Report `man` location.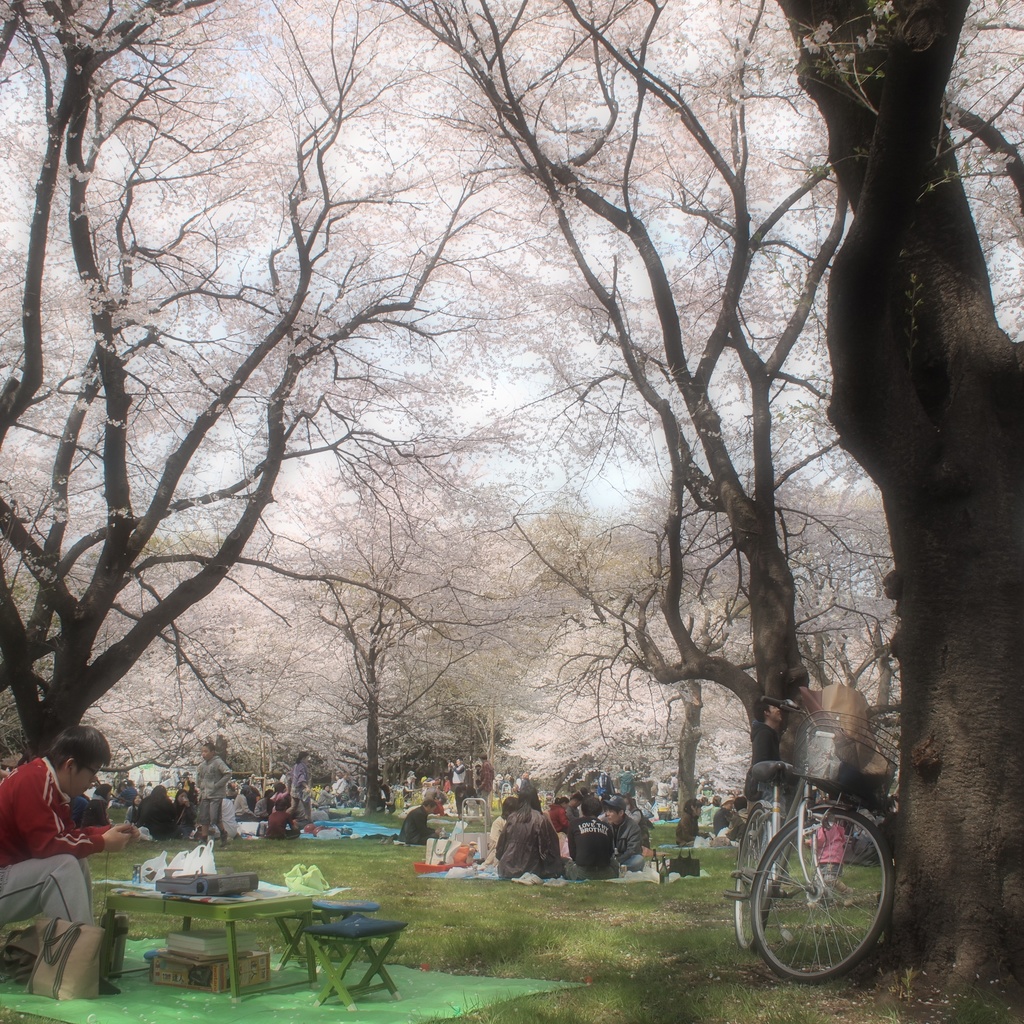
Report: 712/796/736/839.
